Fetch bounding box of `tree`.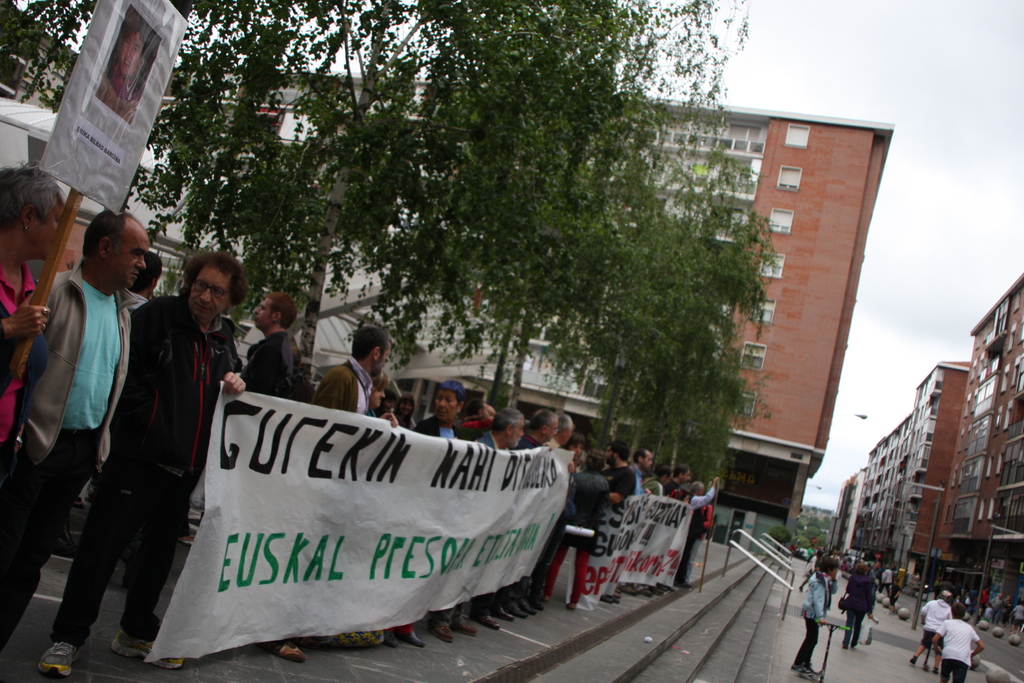
Bbox: left=0, top=0, right=752, bottom=444.
